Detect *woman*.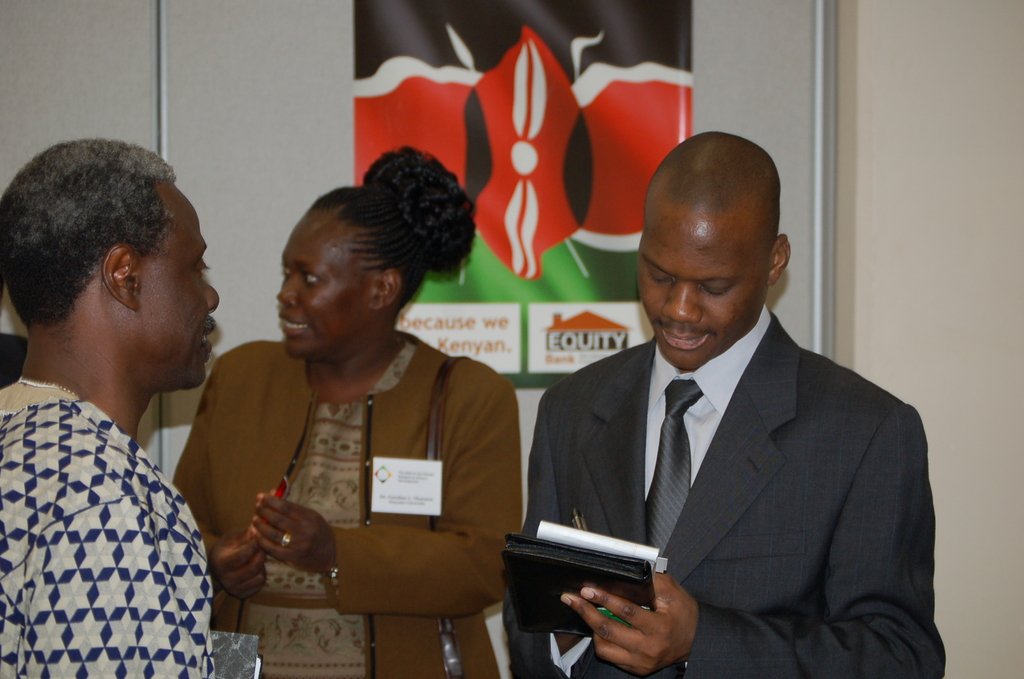
Detected at <bbox>170, 133, 532, 678</bbox>.
